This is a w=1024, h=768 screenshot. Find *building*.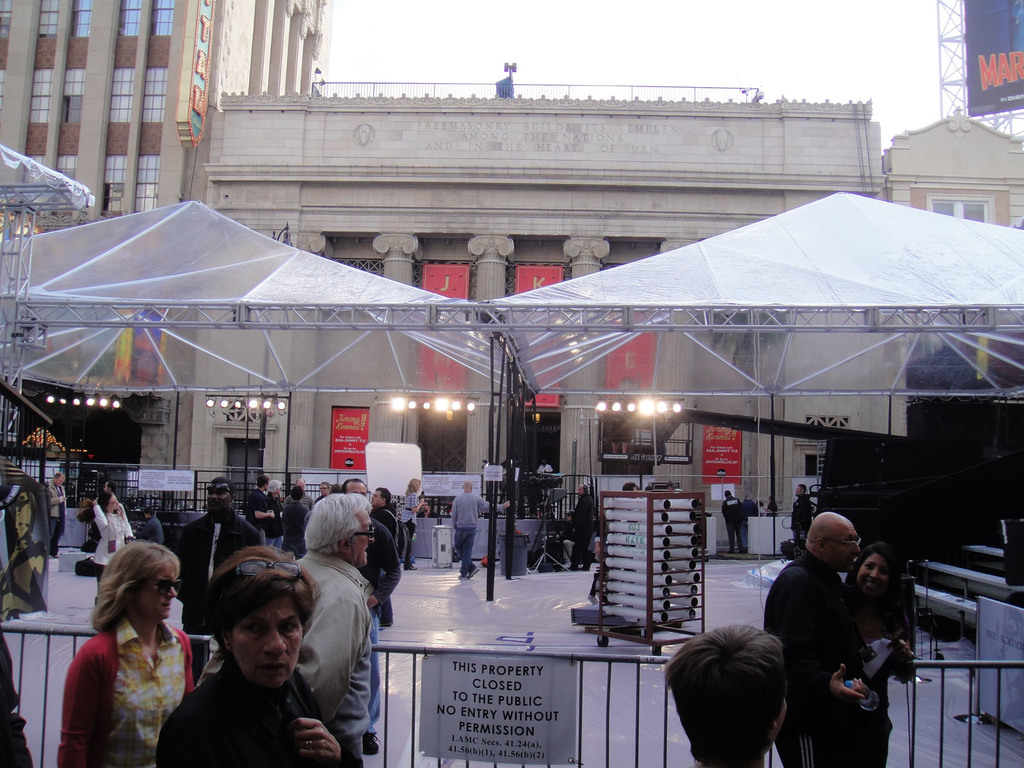
Bounding box: [left=183, top=99, right=888, bottom=507].
